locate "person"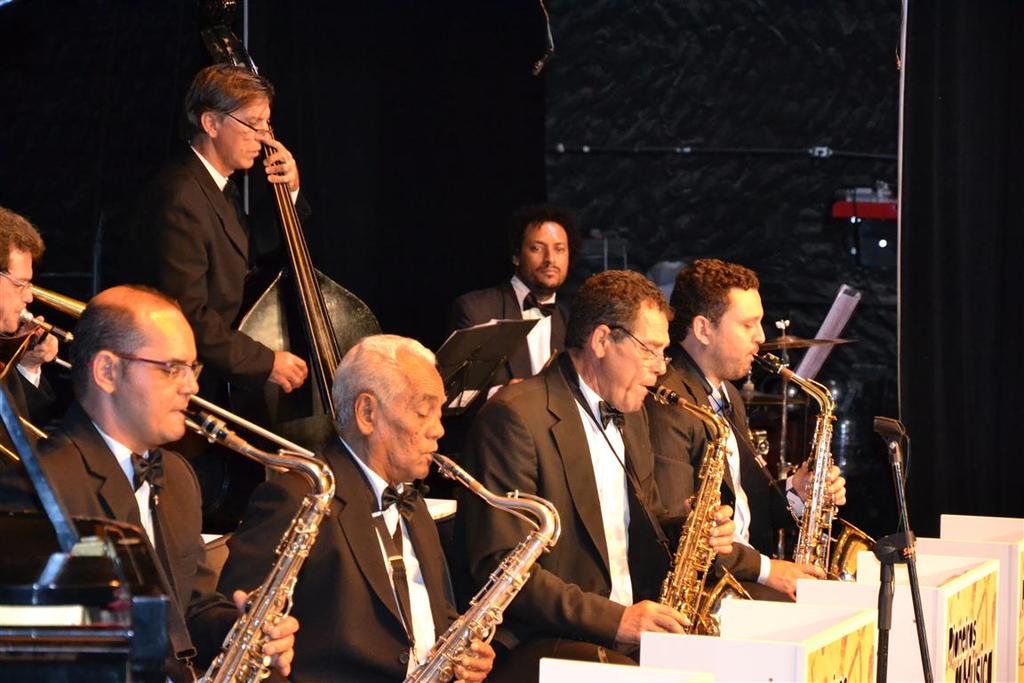
l=436, t=213, r=572, b=411
